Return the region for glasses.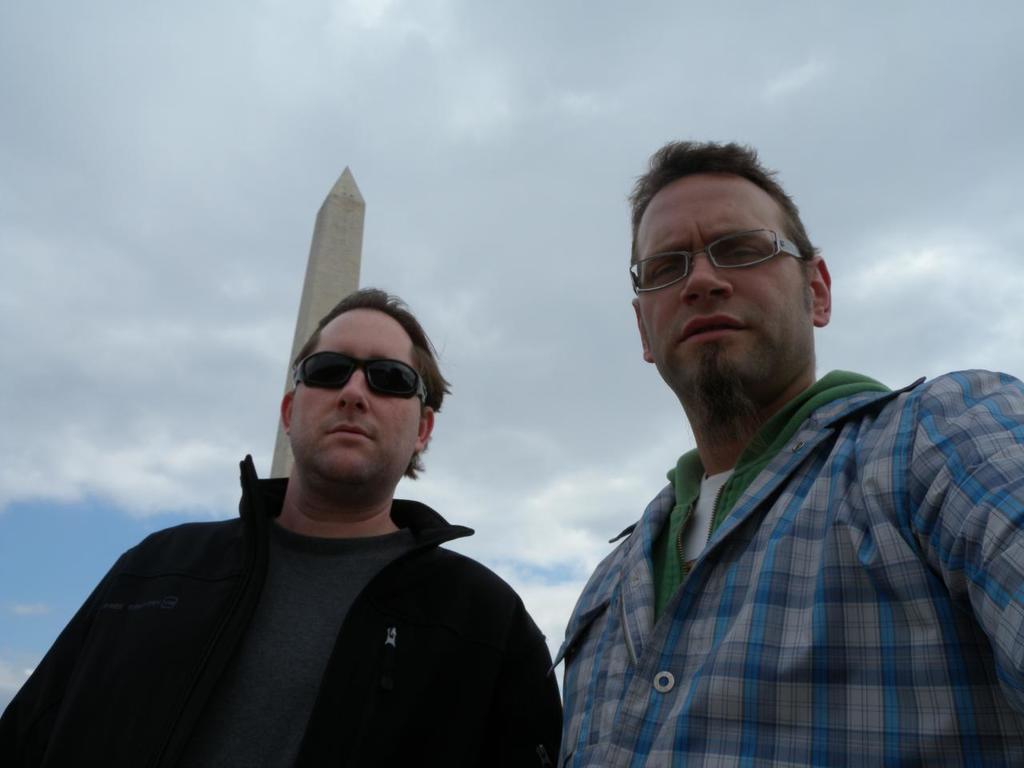
pyautogui.locateOnScreen(627, 223, 830, 308).
